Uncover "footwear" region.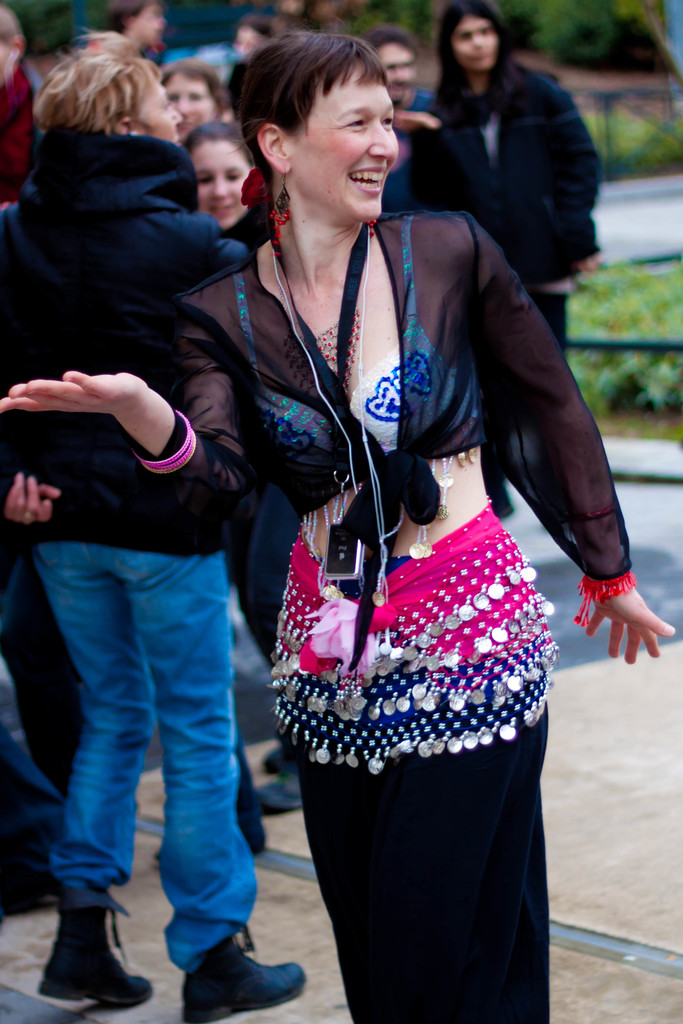
Uncovered: 257 769 302 812.
